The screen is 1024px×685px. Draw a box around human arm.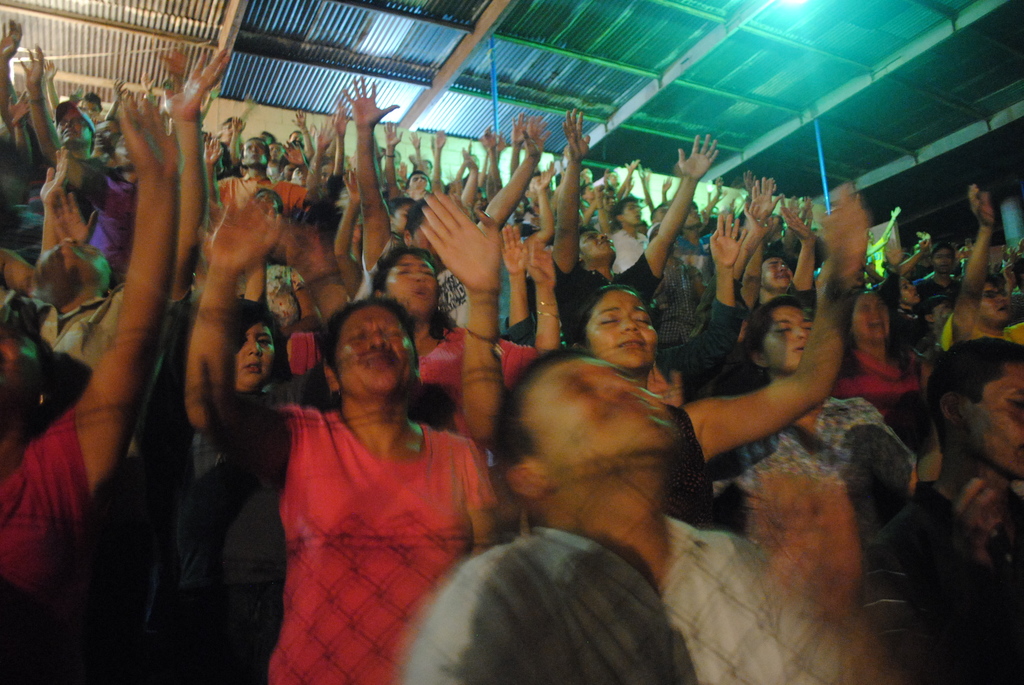
bbox=[553, 107, 589, 285].
